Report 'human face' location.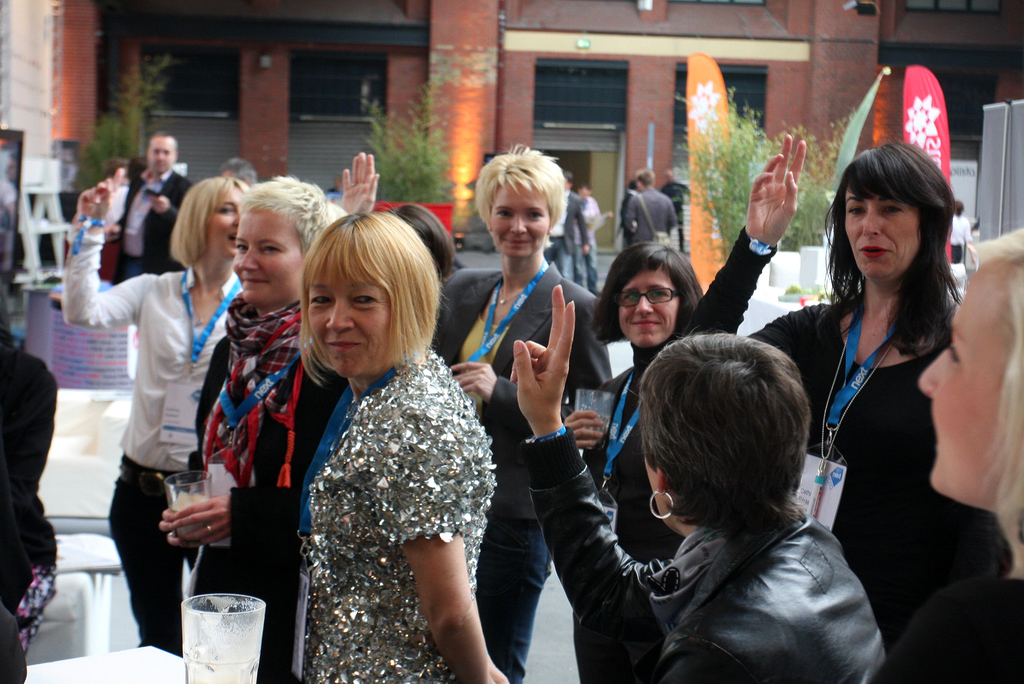
Report: (615, 269, 683, 347).
